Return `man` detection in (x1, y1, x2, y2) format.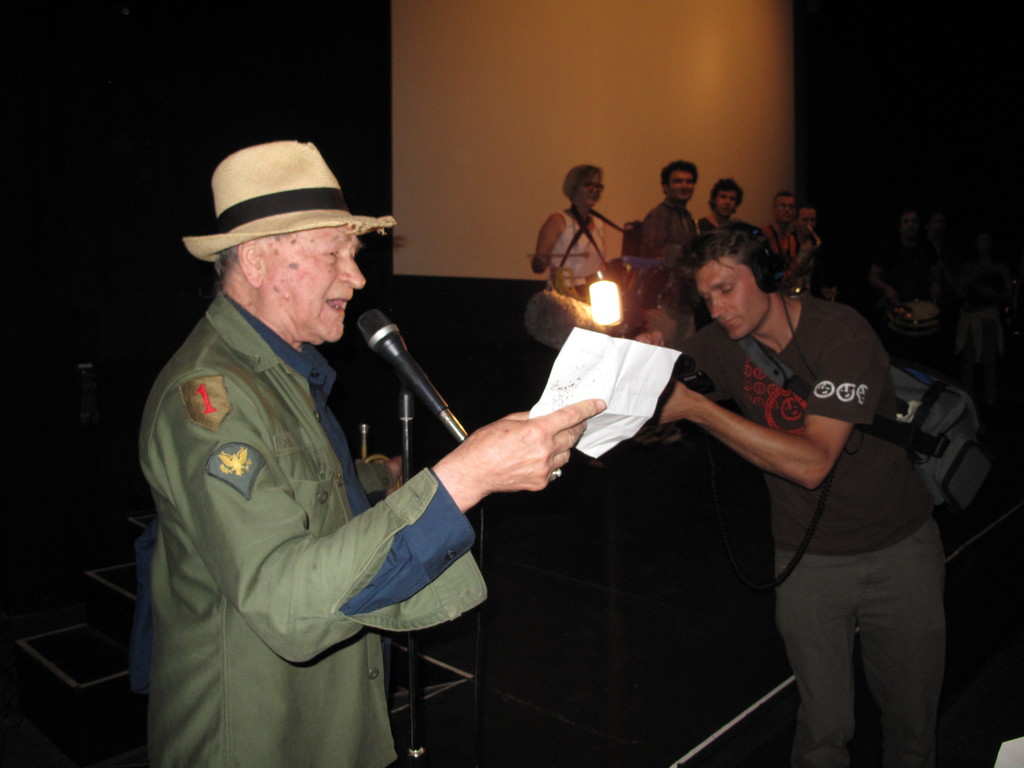
(759, 192, 812, 289).
